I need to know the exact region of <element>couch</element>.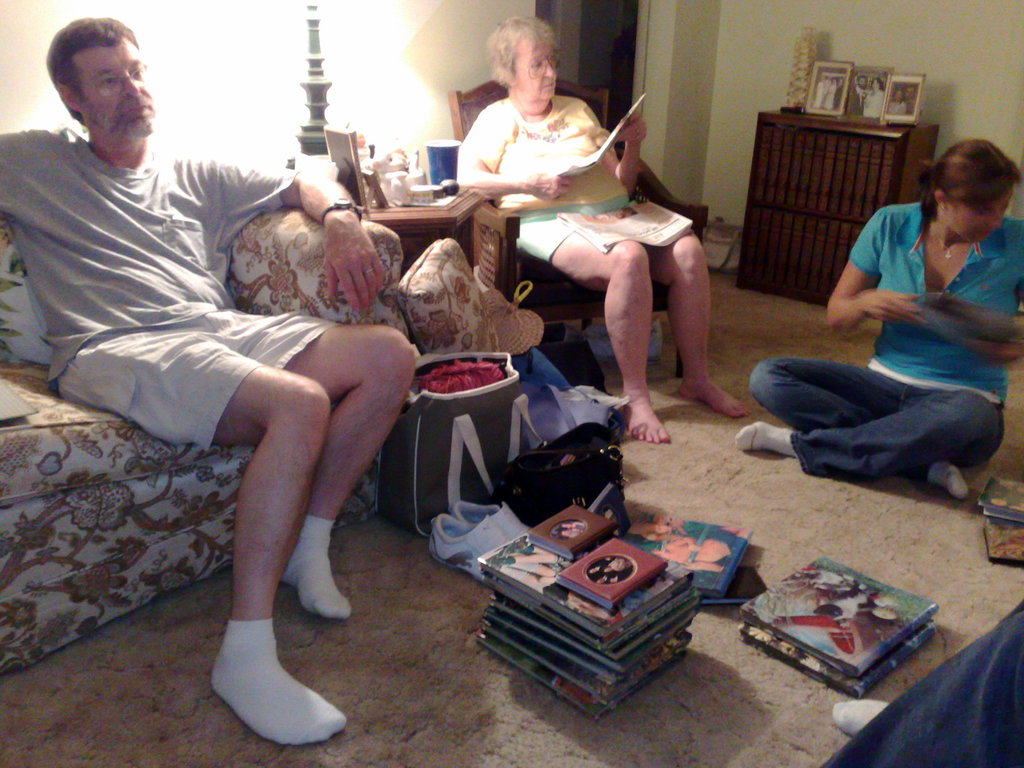
Region: [0,220,405,680].
